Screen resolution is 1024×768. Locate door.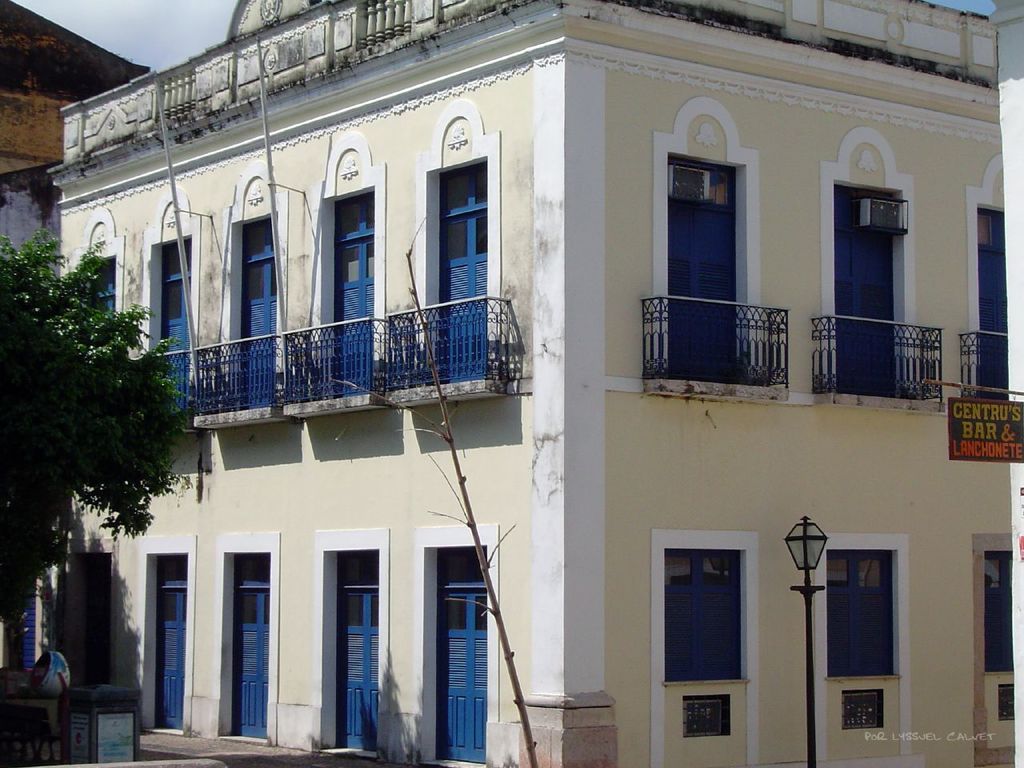
340 590 378 756.
